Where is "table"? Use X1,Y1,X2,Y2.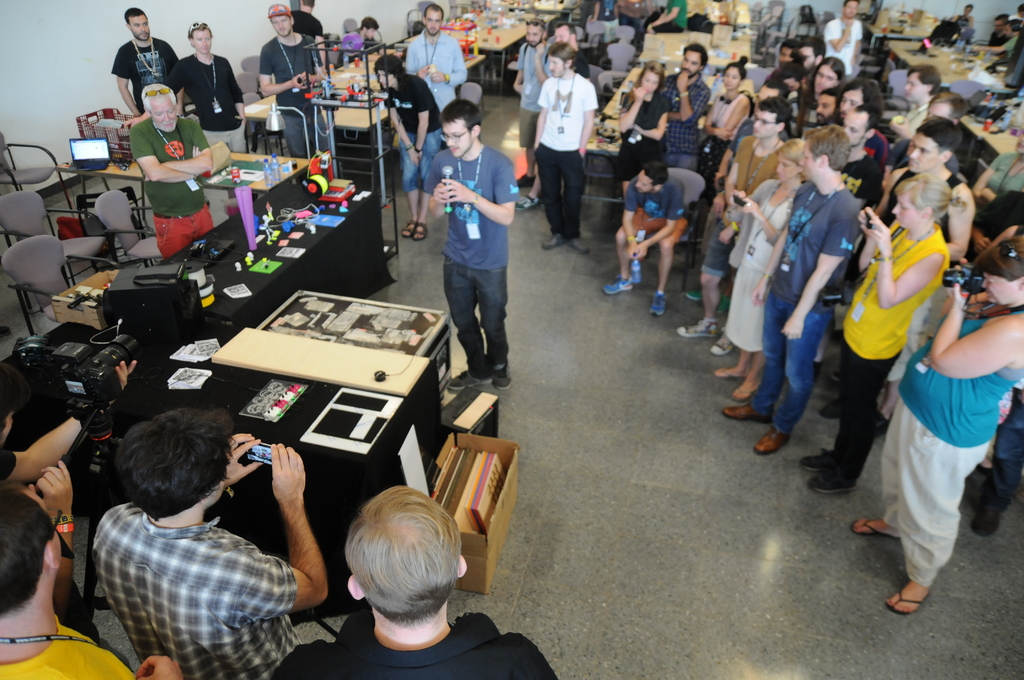
868,7,943,51.
